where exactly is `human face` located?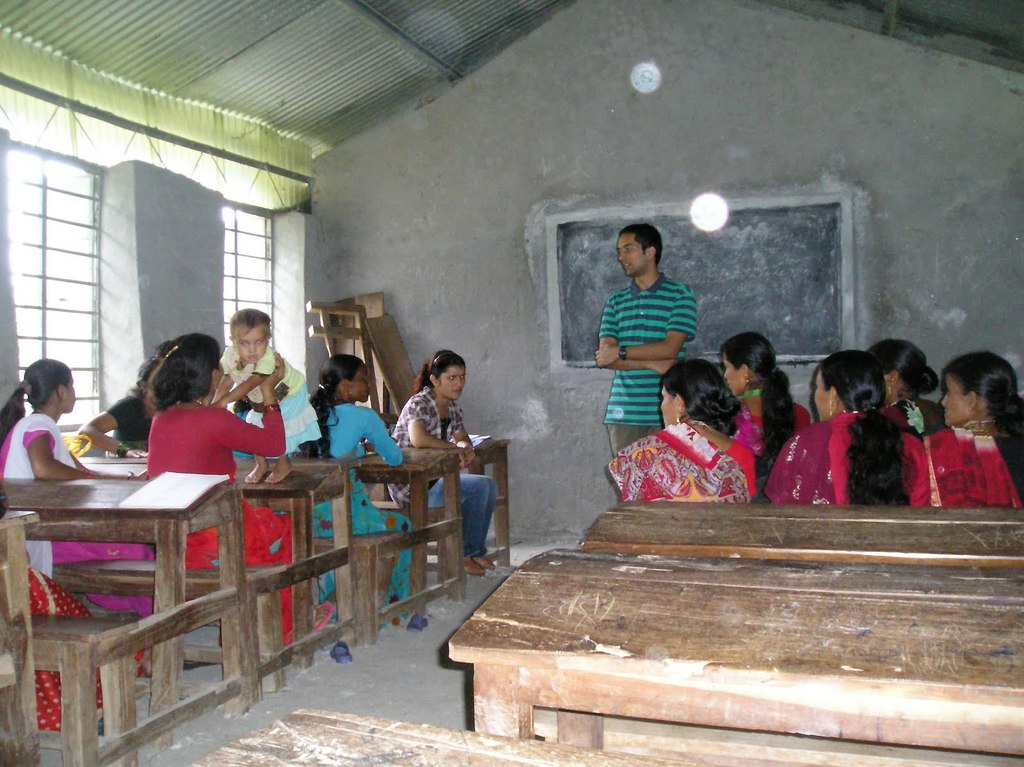
Its bounding box is <box>65,373,74,408</box>.
